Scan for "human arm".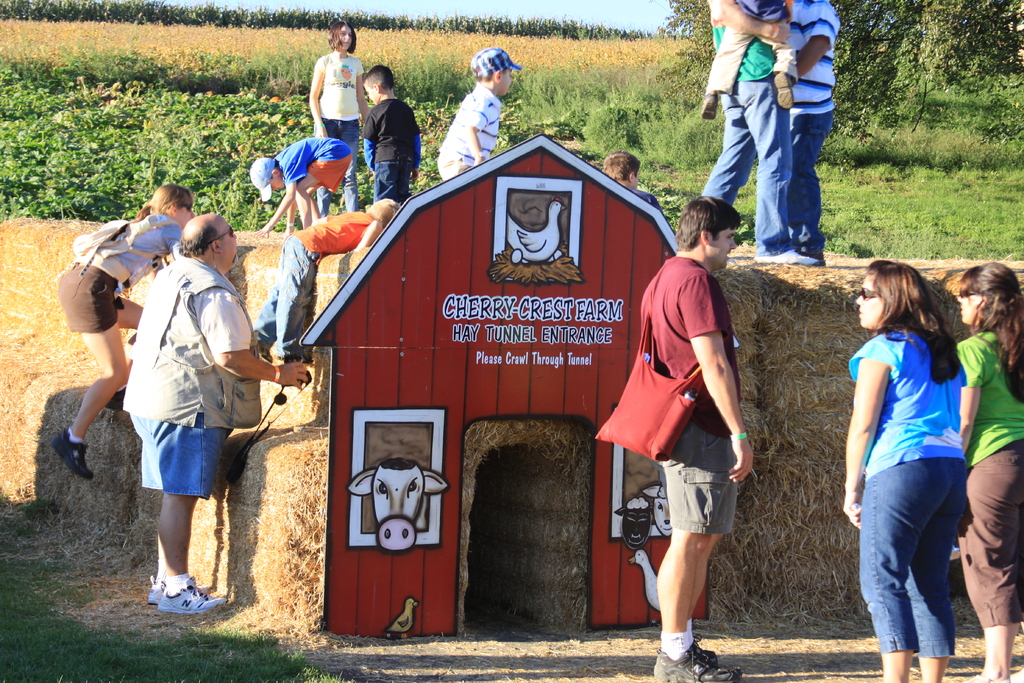
Scan result: box=[945, 340, 988, 474].
